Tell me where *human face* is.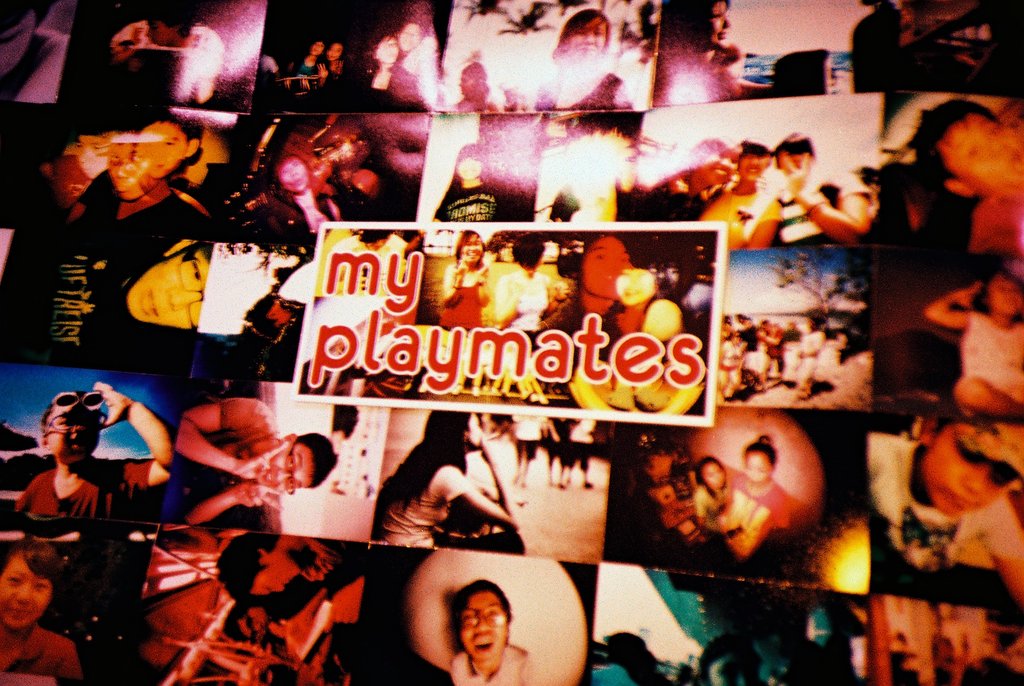
*human face* is at [941, 107, 1023, 192].
